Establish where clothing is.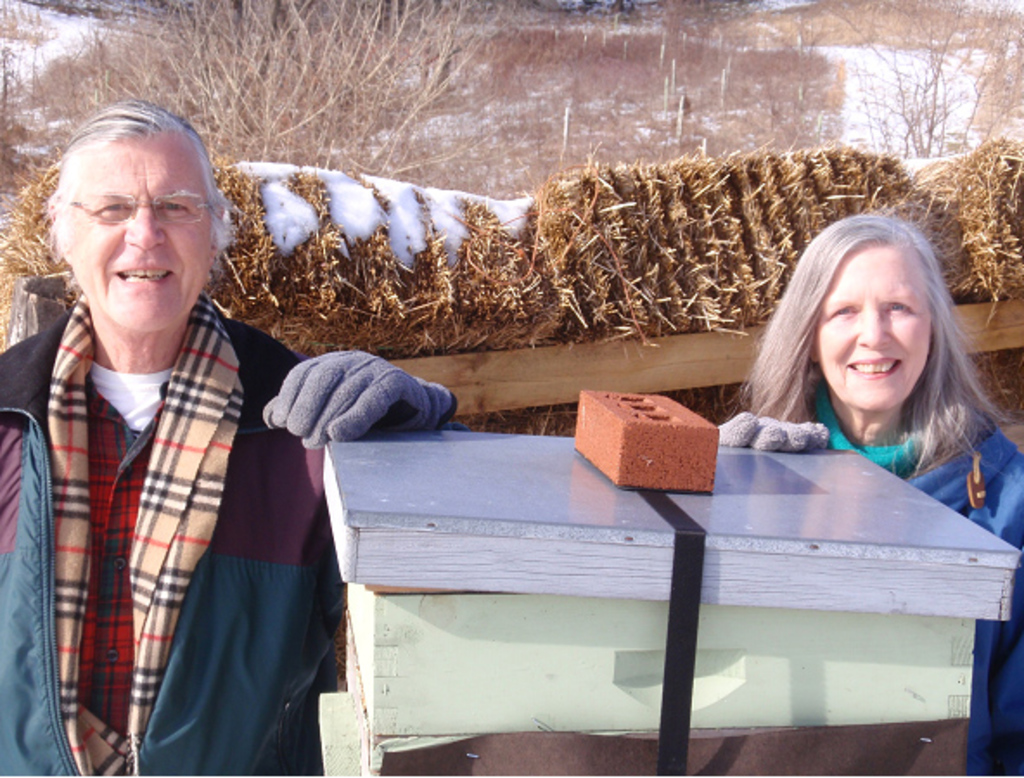
Established at BBox(792, 394, 1022, 776).
